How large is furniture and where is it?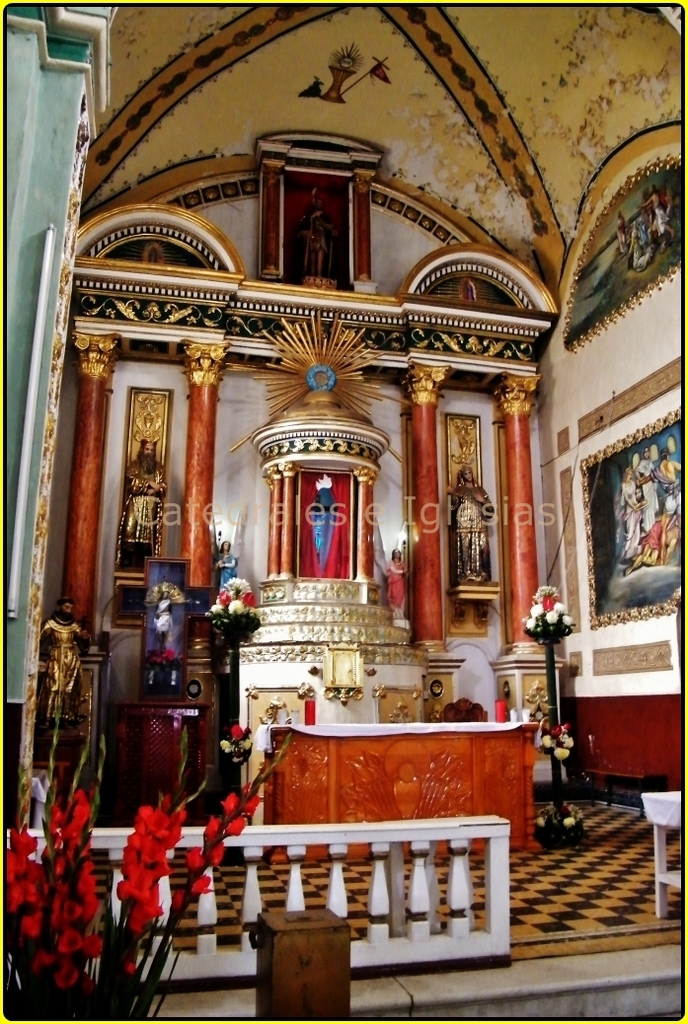
Bounding box: {"left": 638, "top": 790, "right": 680, "bottom": 914}.
